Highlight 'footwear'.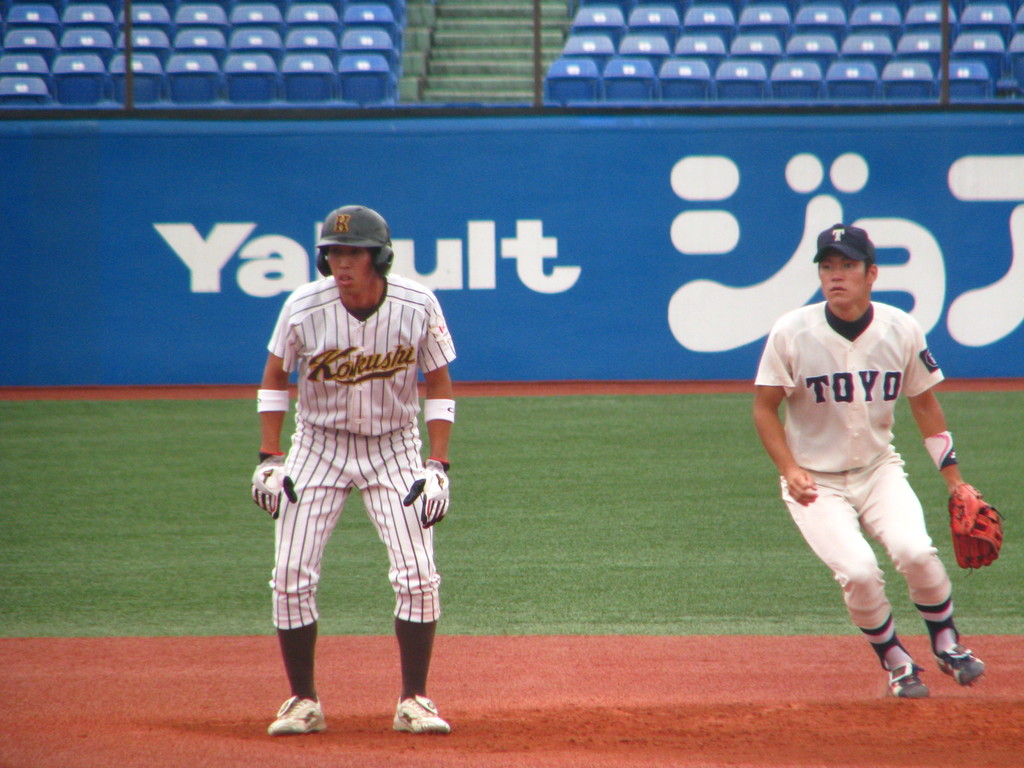
Highlighted region: Rect(862, 622, 970, 695).
